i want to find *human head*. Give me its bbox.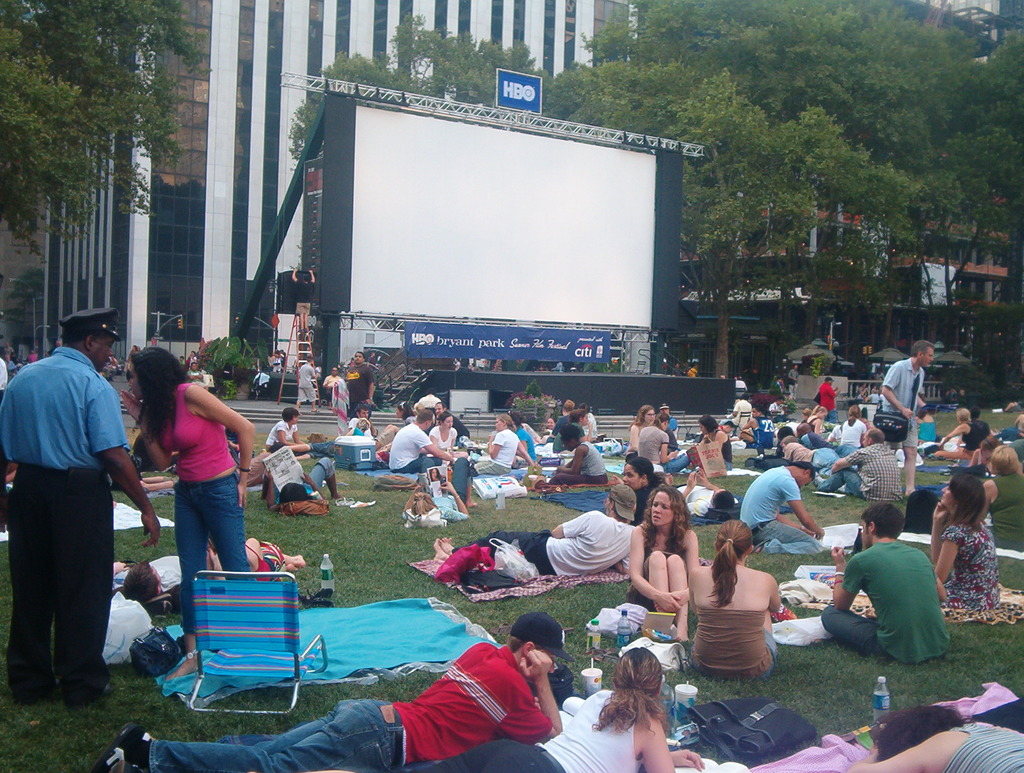
(811, 402, 828, 416).
